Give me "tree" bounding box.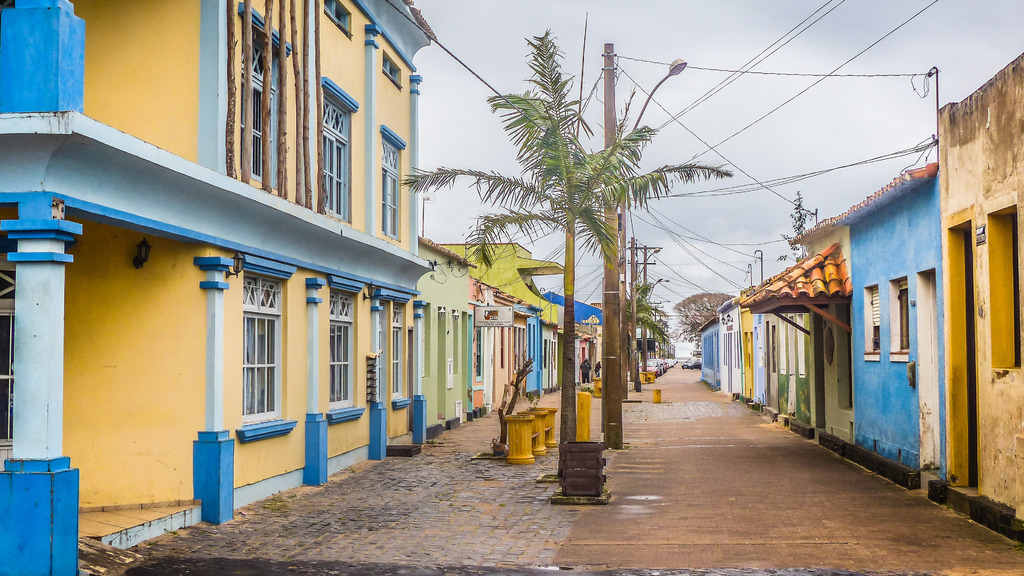
locate(397, 115, 614, 451).
